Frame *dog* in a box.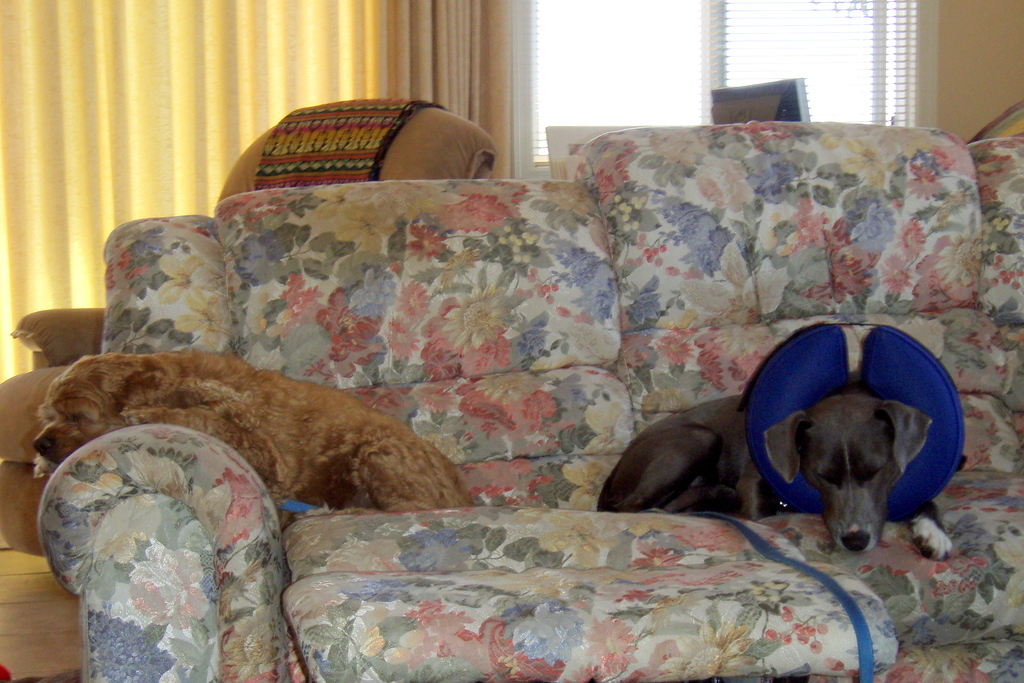
(26, 353, 473, 532).
